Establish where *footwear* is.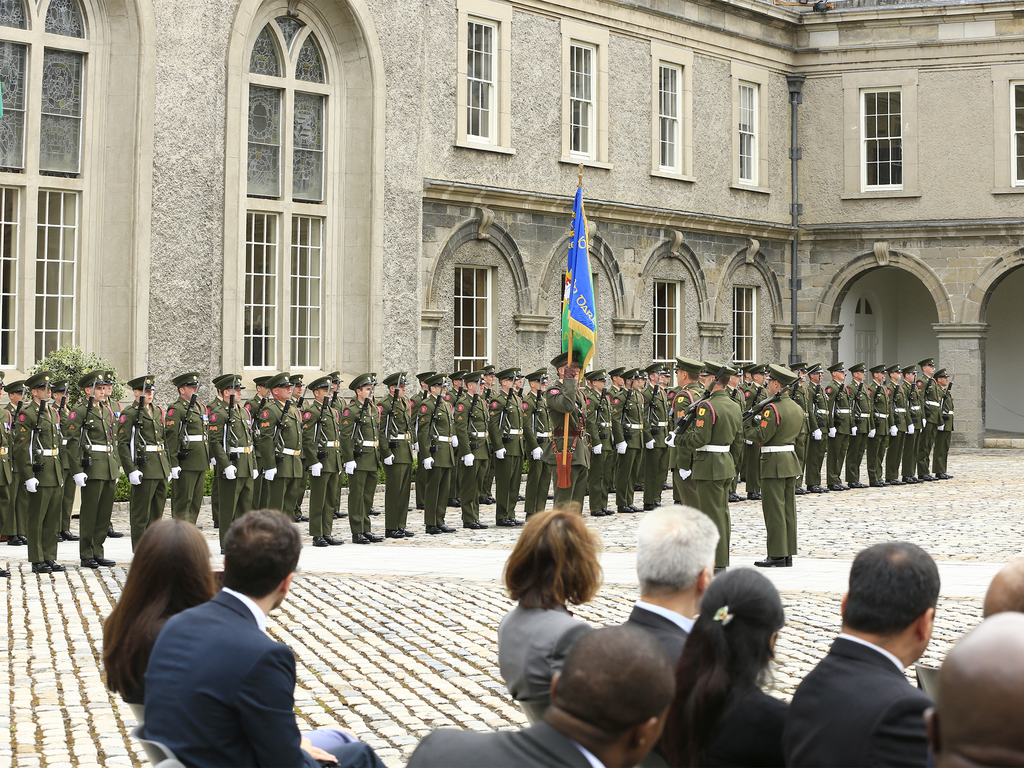
Established at [x1=104, y1=523, x2=123, y2=534].
